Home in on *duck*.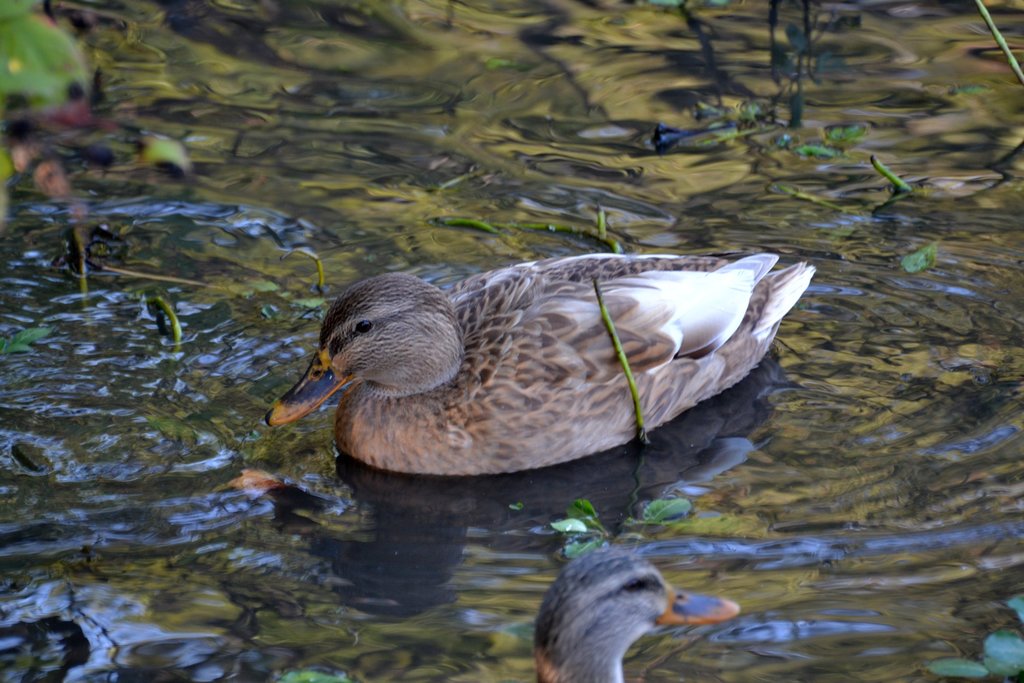
Homed in at <region>266, 247, 808, 475</region>.
